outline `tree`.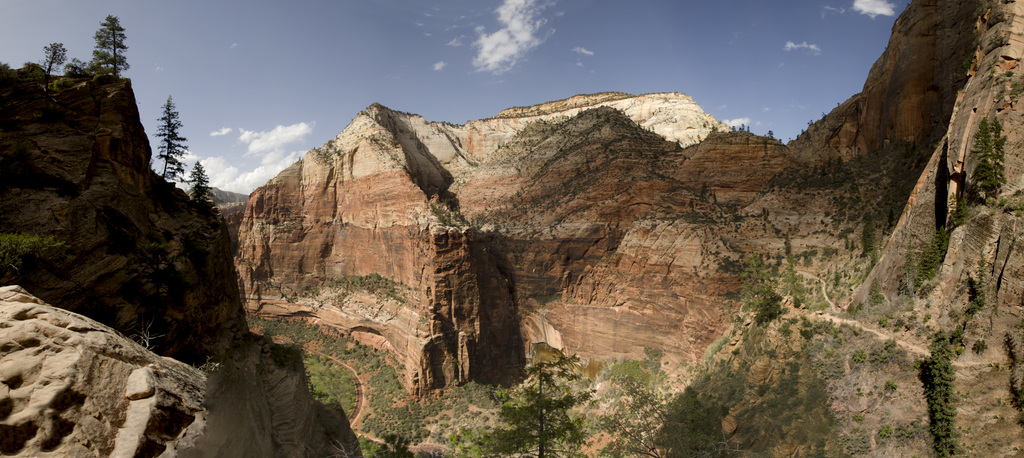
Outline: [73,15,131,96].
